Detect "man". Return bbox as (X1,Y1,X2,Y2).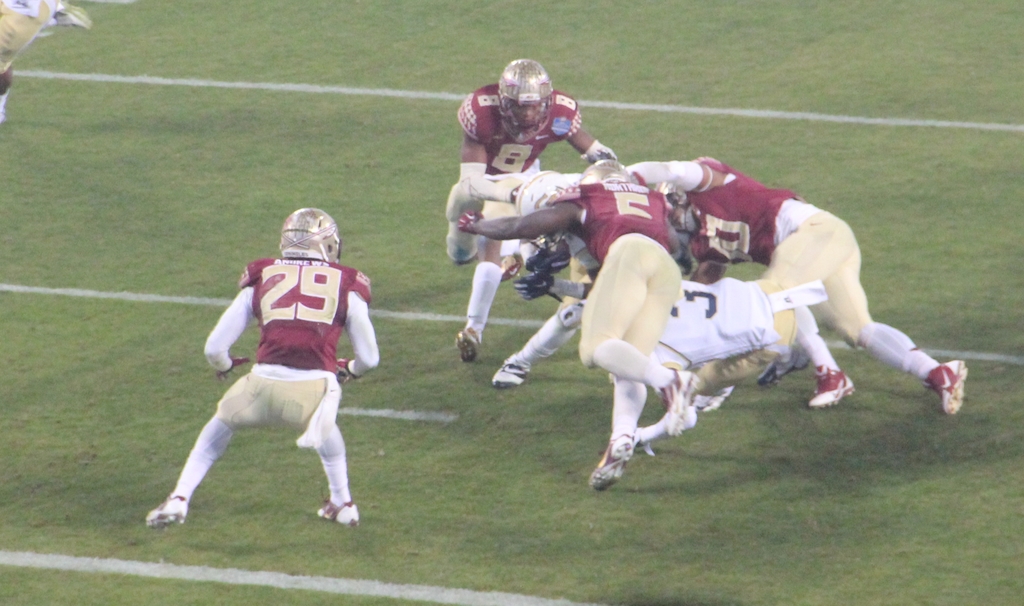
(441,63,612,265).
